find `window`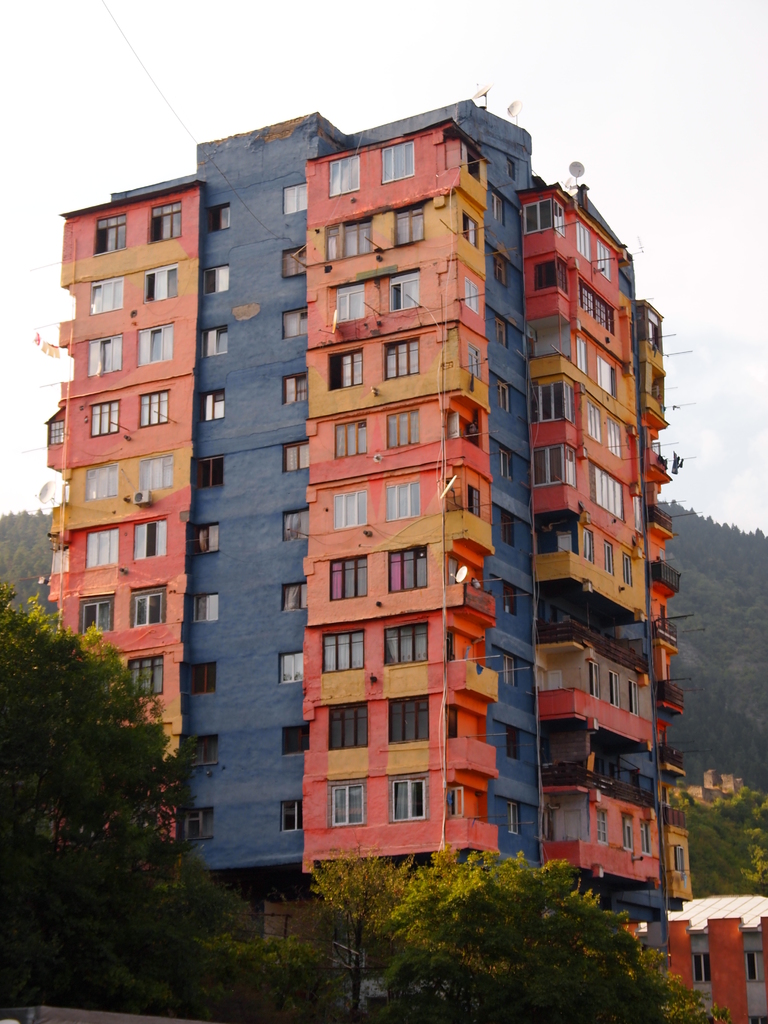
<box>378,337,429,380</box>
